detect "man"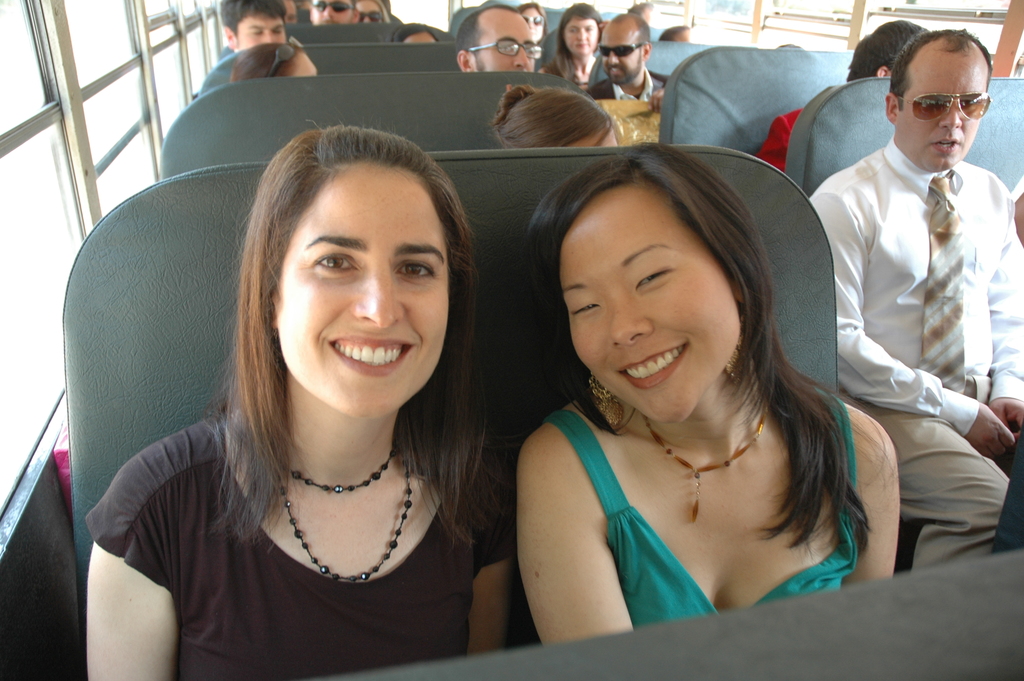
x1=804, y1=31, x2=1020, y2=554
